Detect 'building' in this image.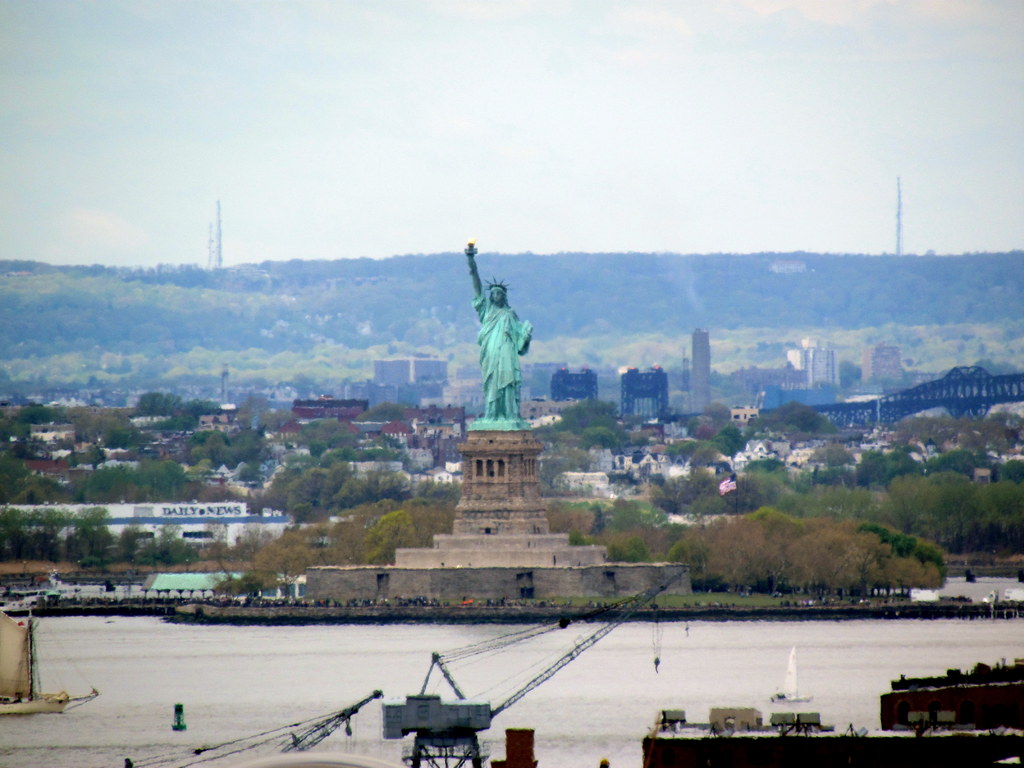
Detection: region(620, 363, 671, 422).
